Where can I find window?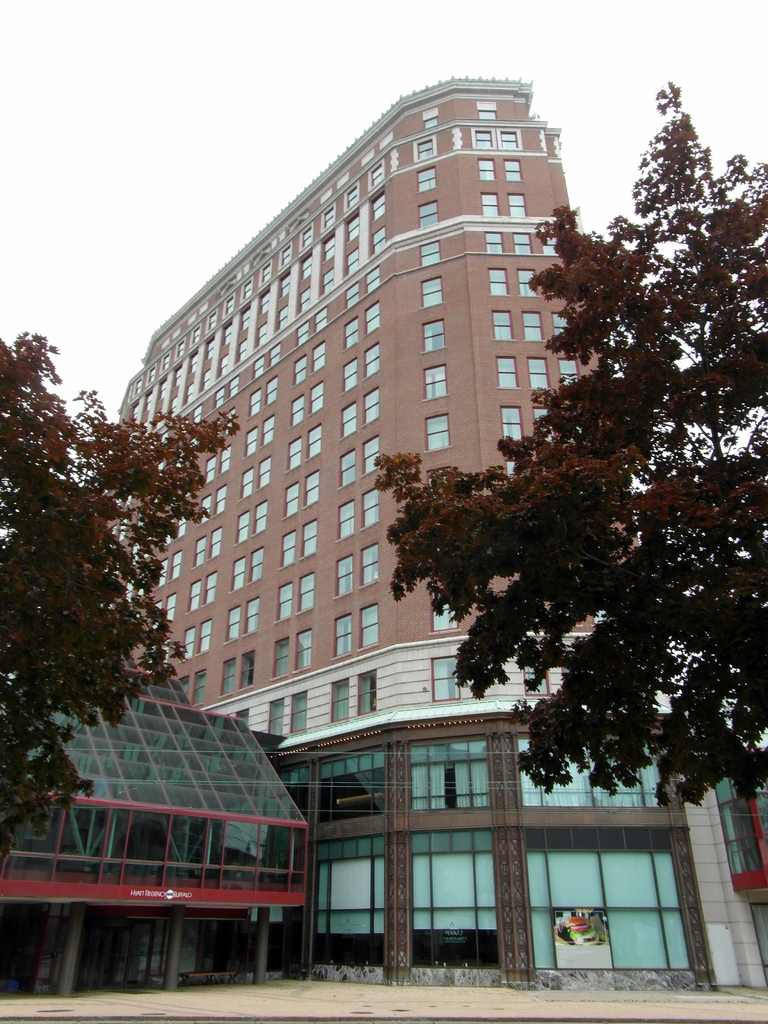
You can find it at bbox=(488, 269, 508, 296).
